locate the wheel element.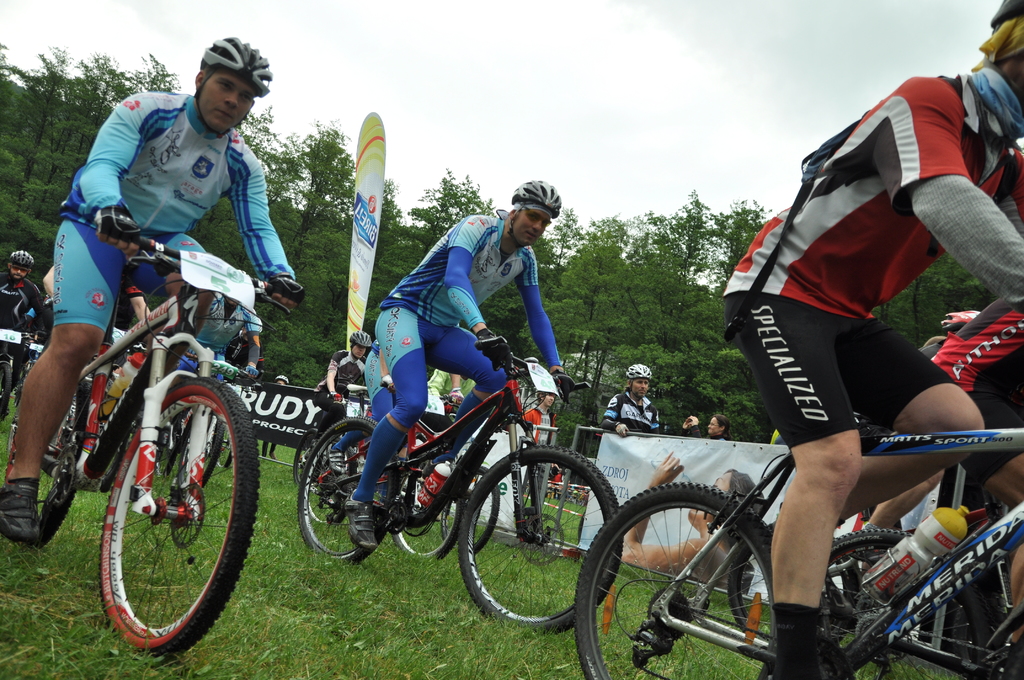
Element bbox: region(13, 400, 74, 545).
